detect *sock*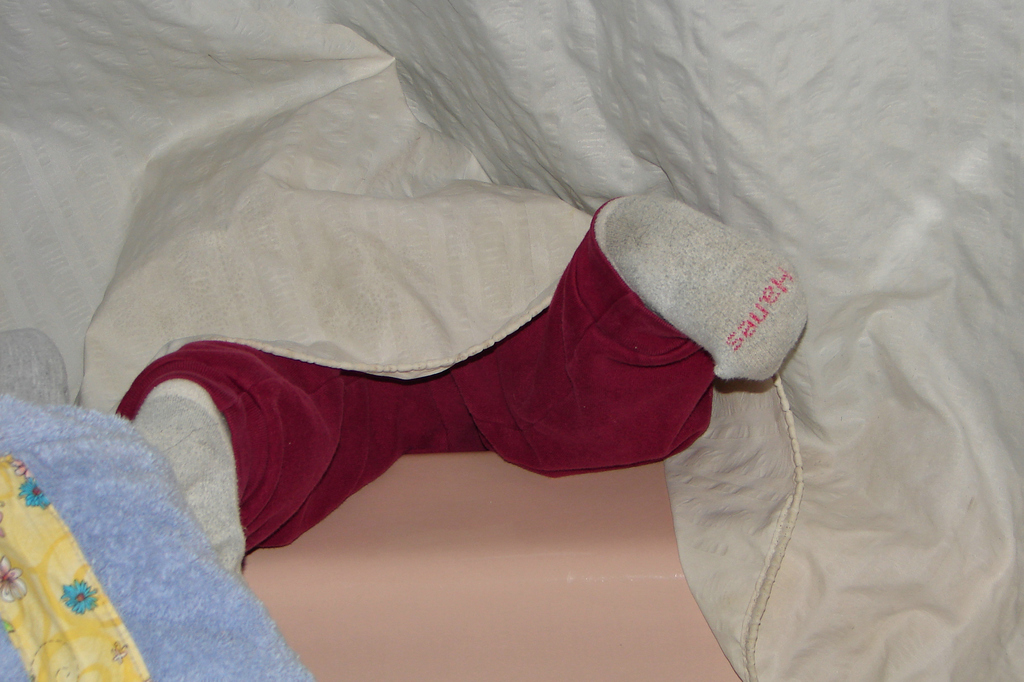
(132,379,251,569)
